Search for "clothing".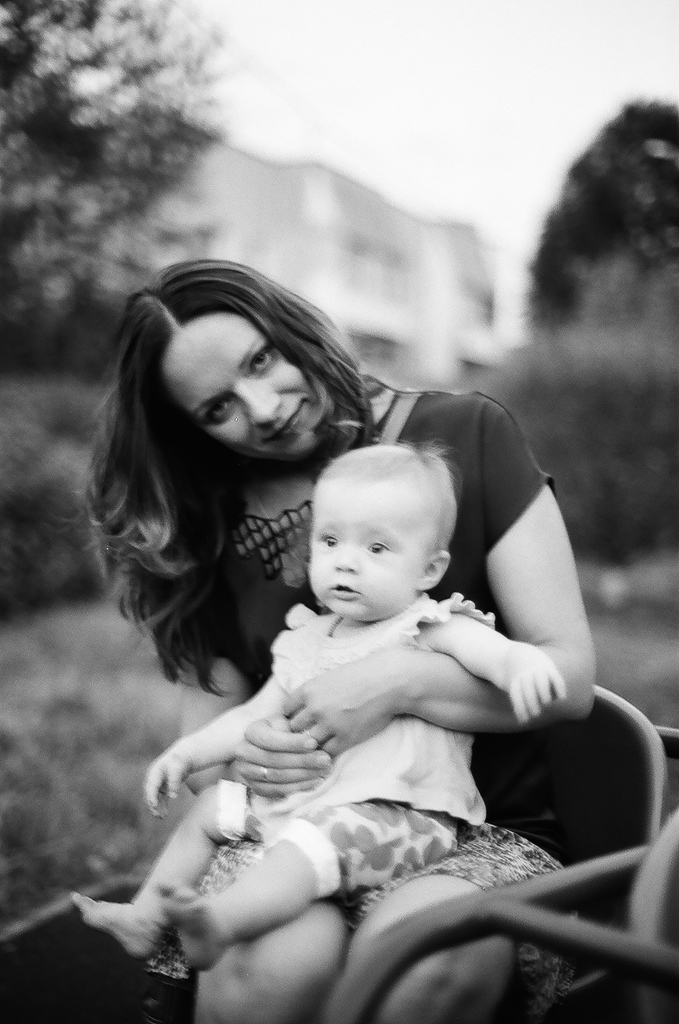
Found at bbox=[209, 583, 509, 900].
